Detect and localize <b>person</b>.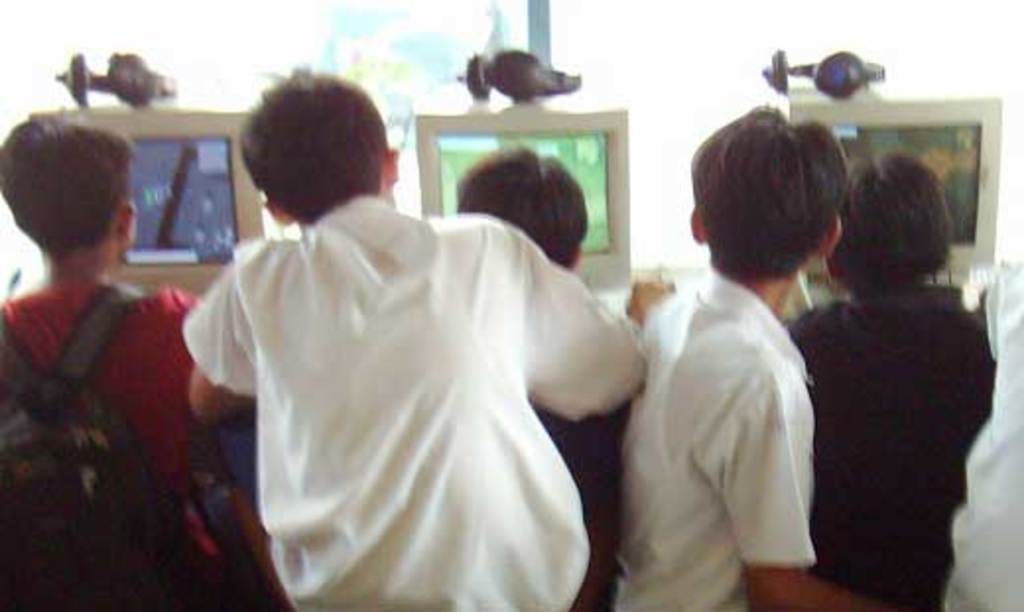
Localized at l=177, t=63, r=650, b=610.
